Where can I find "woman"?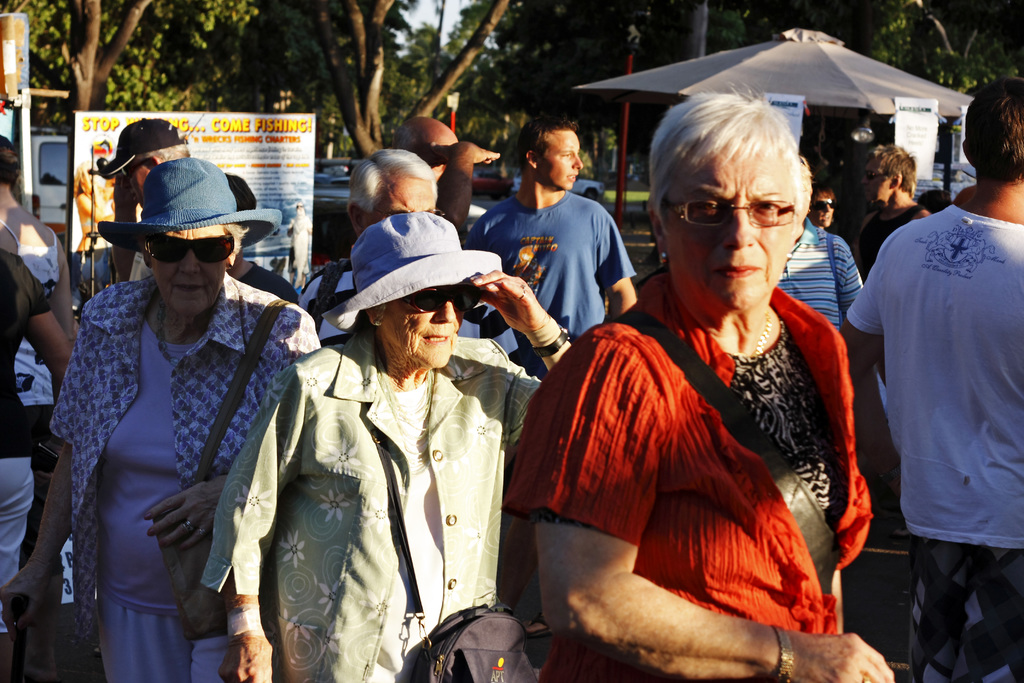
You can find it at (x1=0, y1=154, x2=322, y2=680).
